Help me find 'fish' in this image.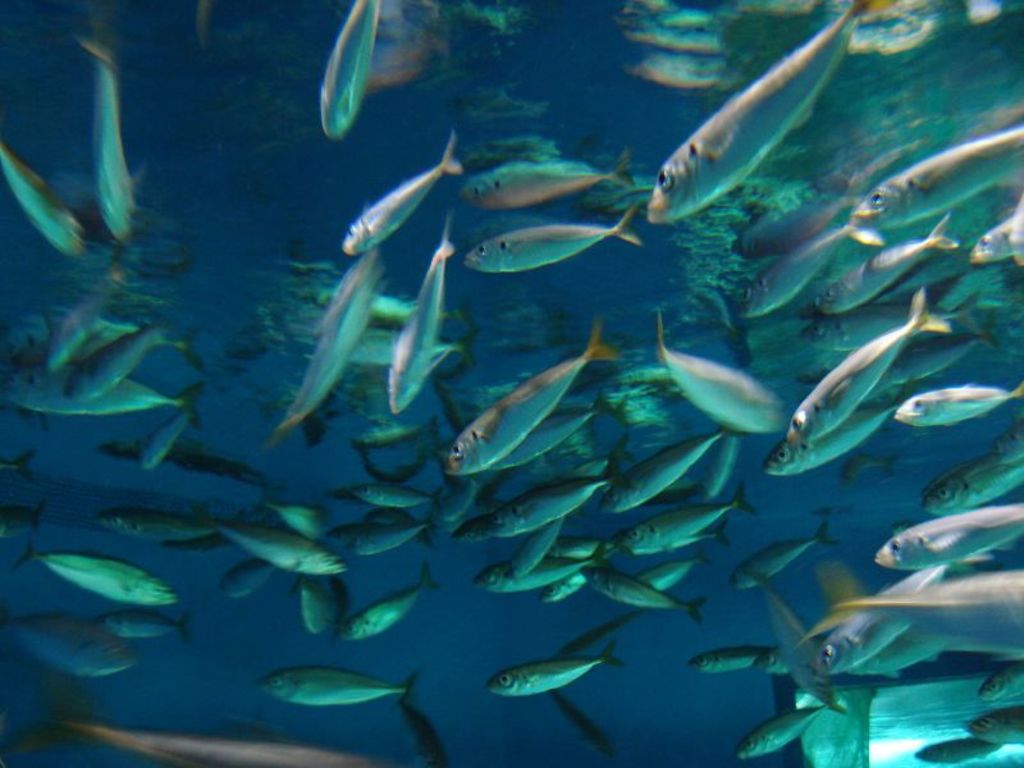
Found it: <region>812, 567, 952, 677</region>.
